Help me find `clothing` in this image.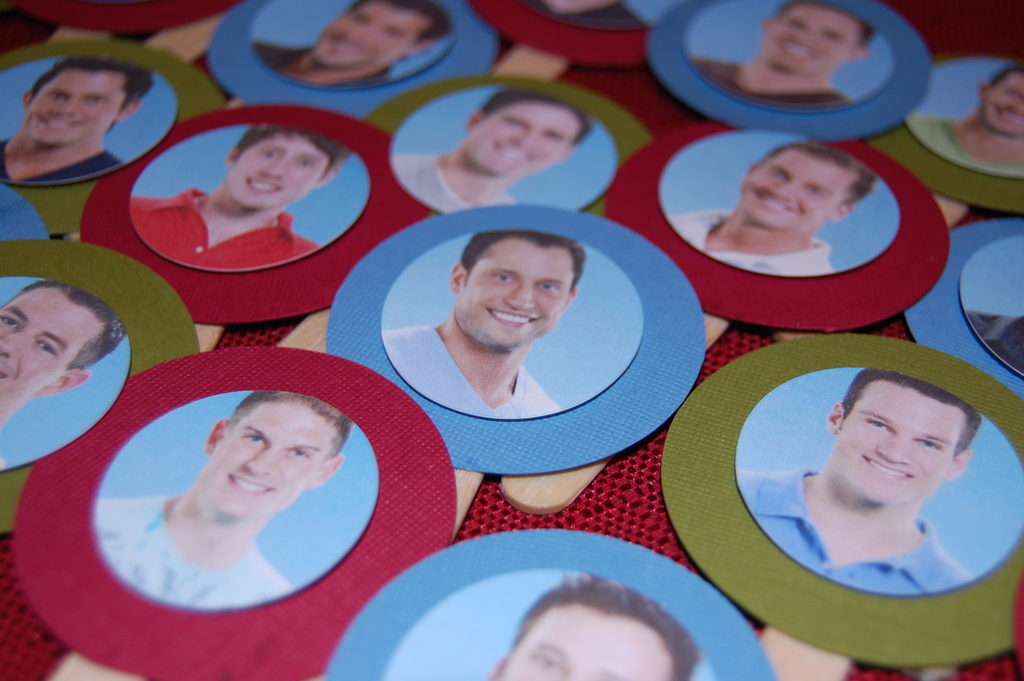
Found it: 695, 54, 850, 110.
